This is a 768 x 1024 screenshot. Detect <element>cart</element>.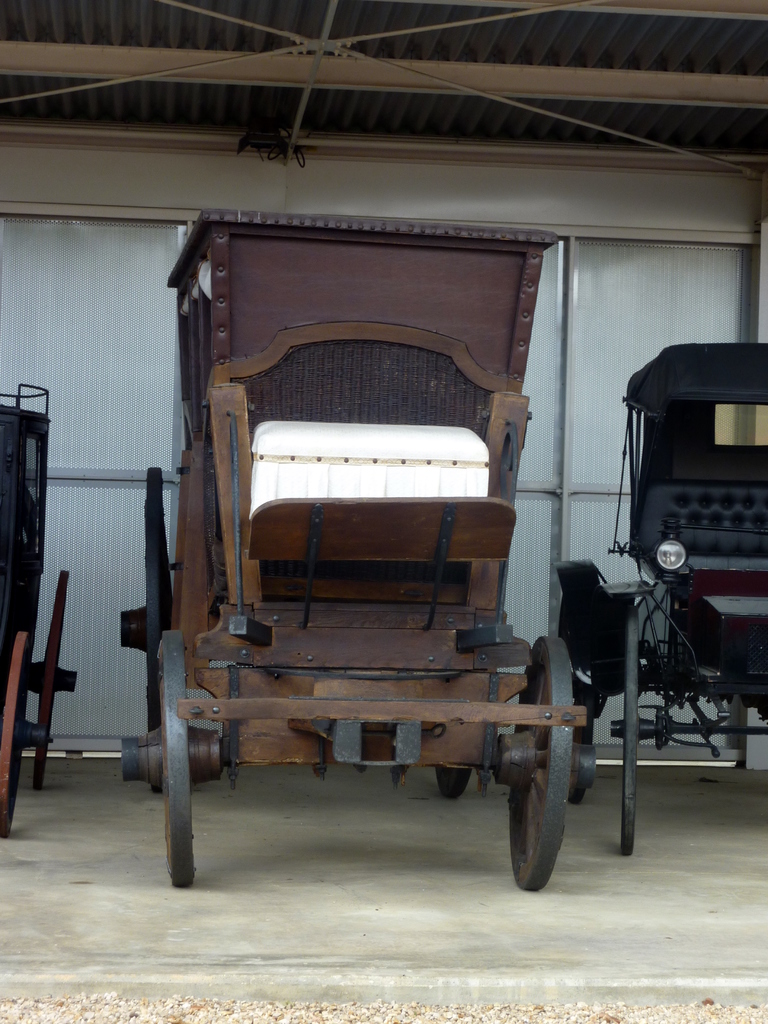
select_region(548, 344, 767, 854).
